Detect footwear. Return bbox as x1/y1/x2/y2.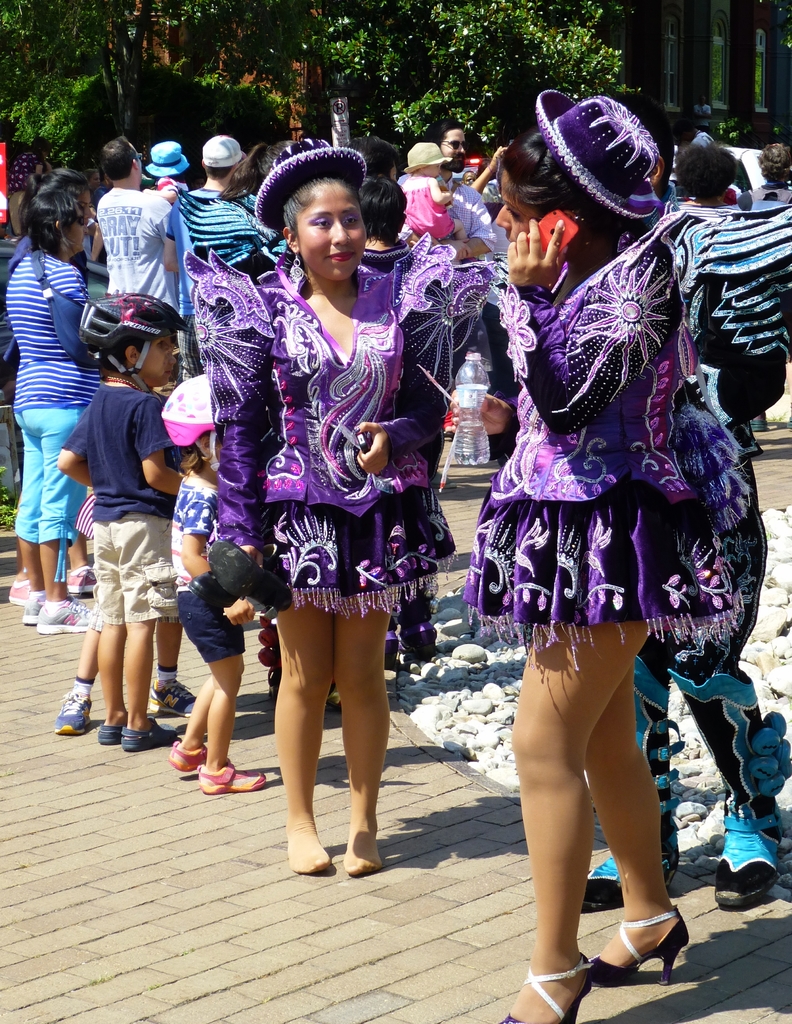
9/576/28/604.
